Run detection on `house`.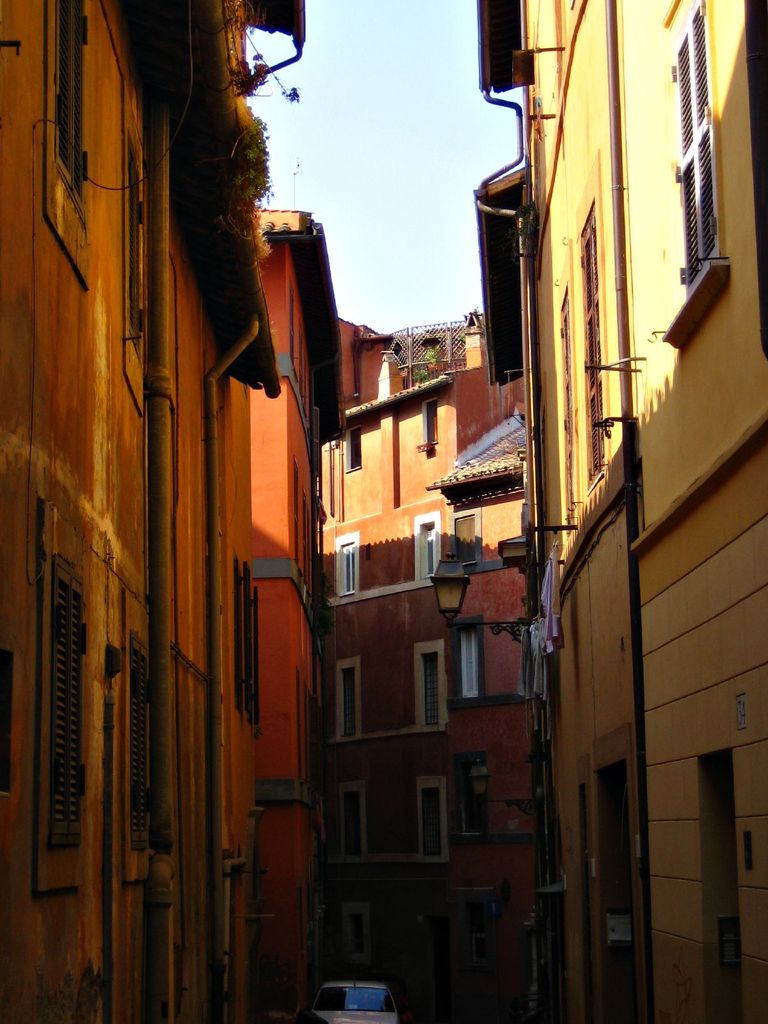
Result: bbox=(490, 0, 767, 1023).
